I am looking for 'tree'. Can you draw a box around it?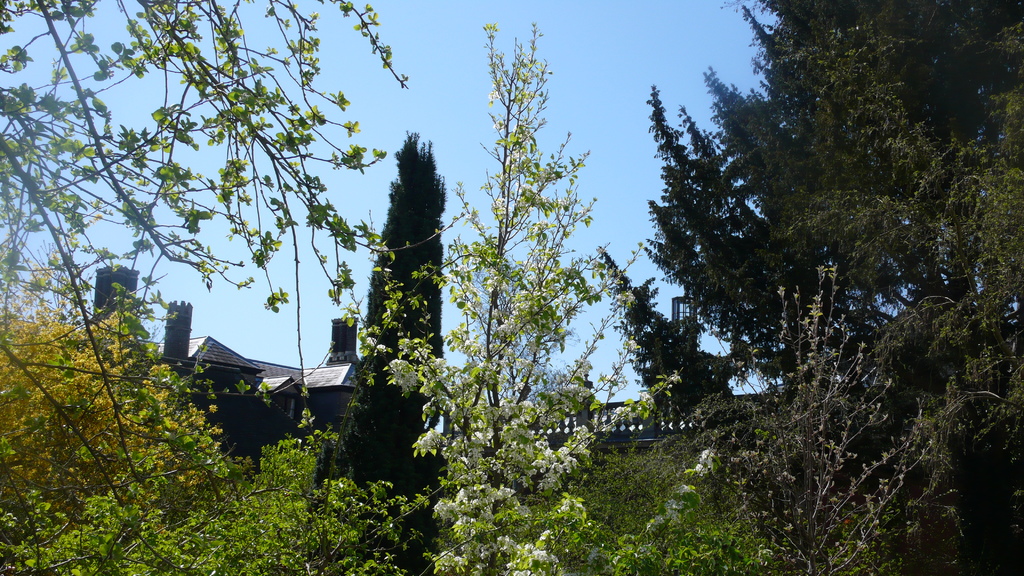
Sure, the bounding box is Rect(328, 14, 673, 575).
